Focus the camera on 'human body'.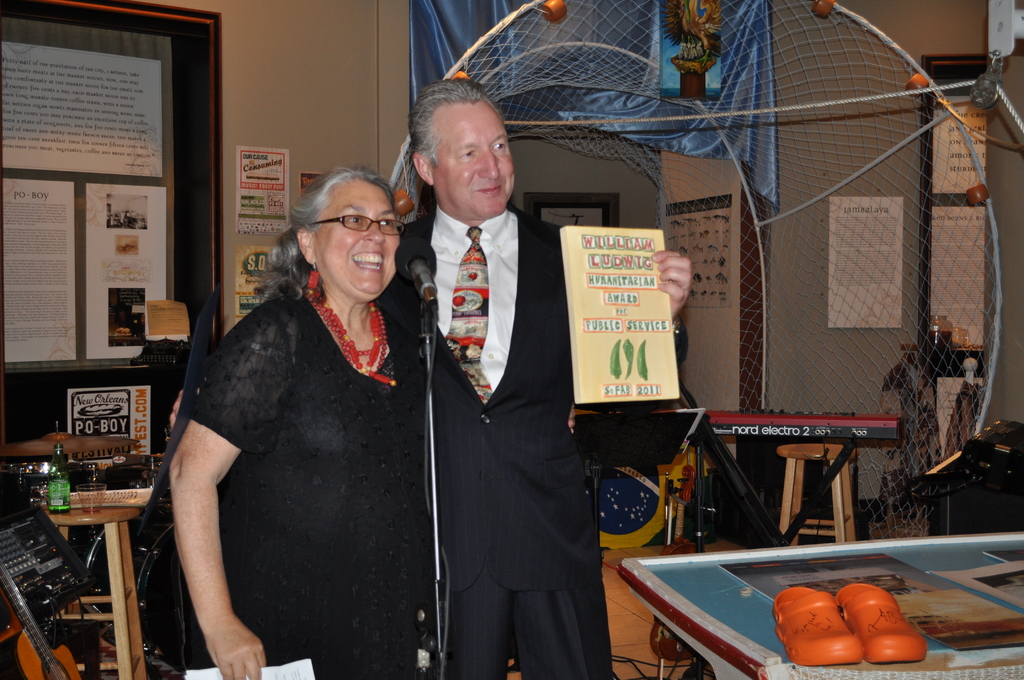
Focus region: left=372, top=207, right=691, bottom=679.
